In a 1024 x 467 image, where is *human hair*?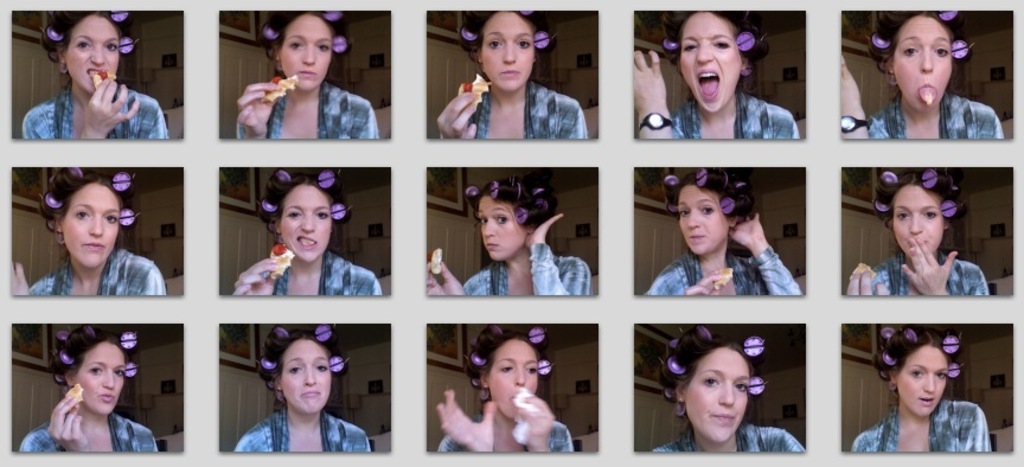
rect(261, 167, 353, 228).
